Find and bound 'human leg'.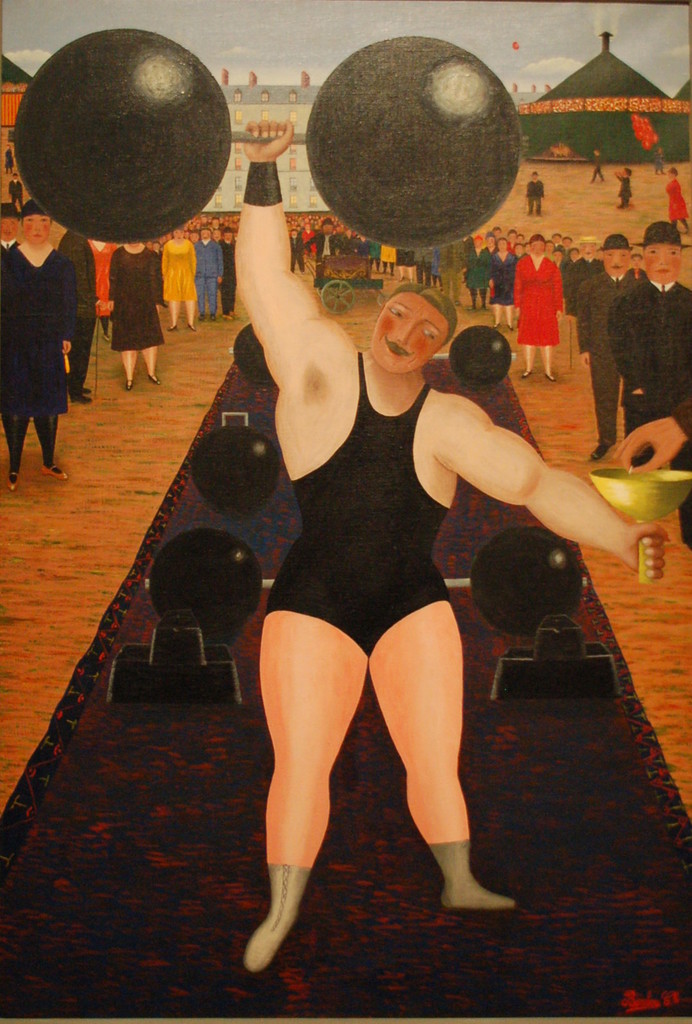
Bound: (left=200, top=269, right=205, bottom=318).
